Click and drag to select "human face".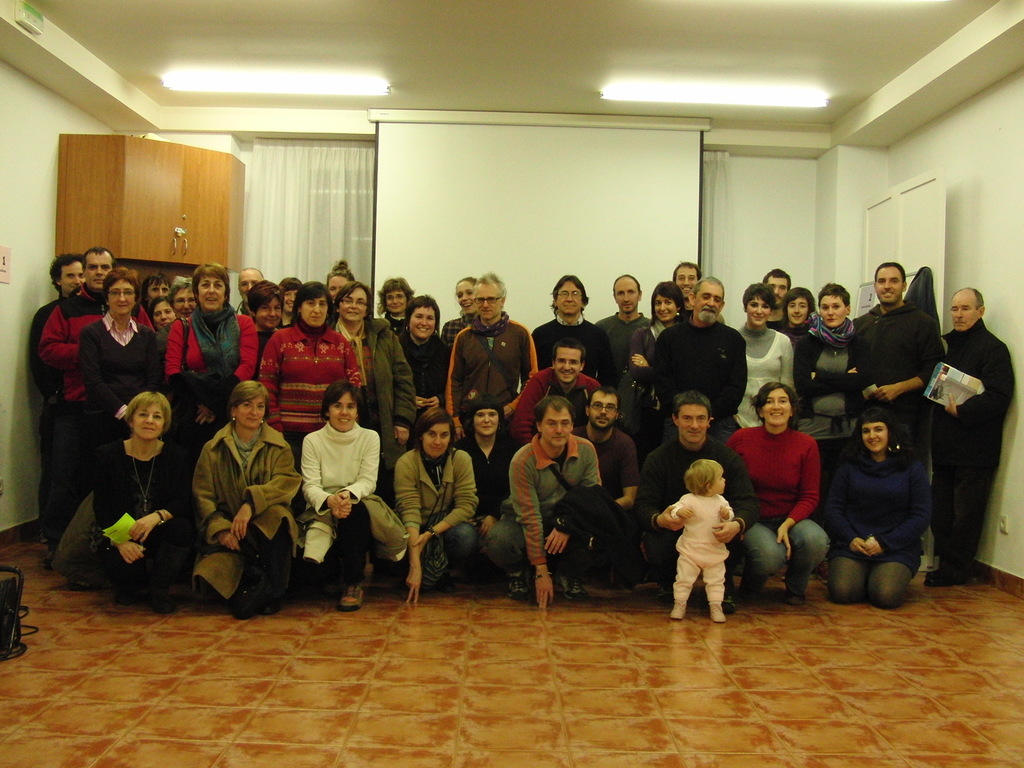
Selection: x1=239 y1=274 x2=260 y2=305.
